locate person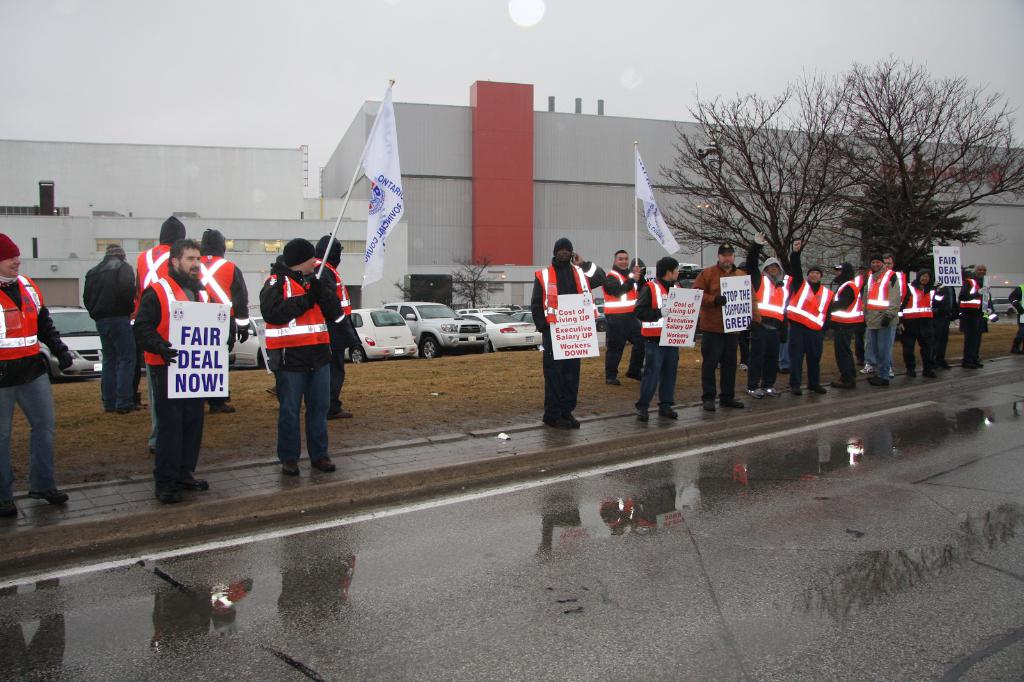
{"x1": 863, "y1": 253, "x2": 902, "y2": 387}
